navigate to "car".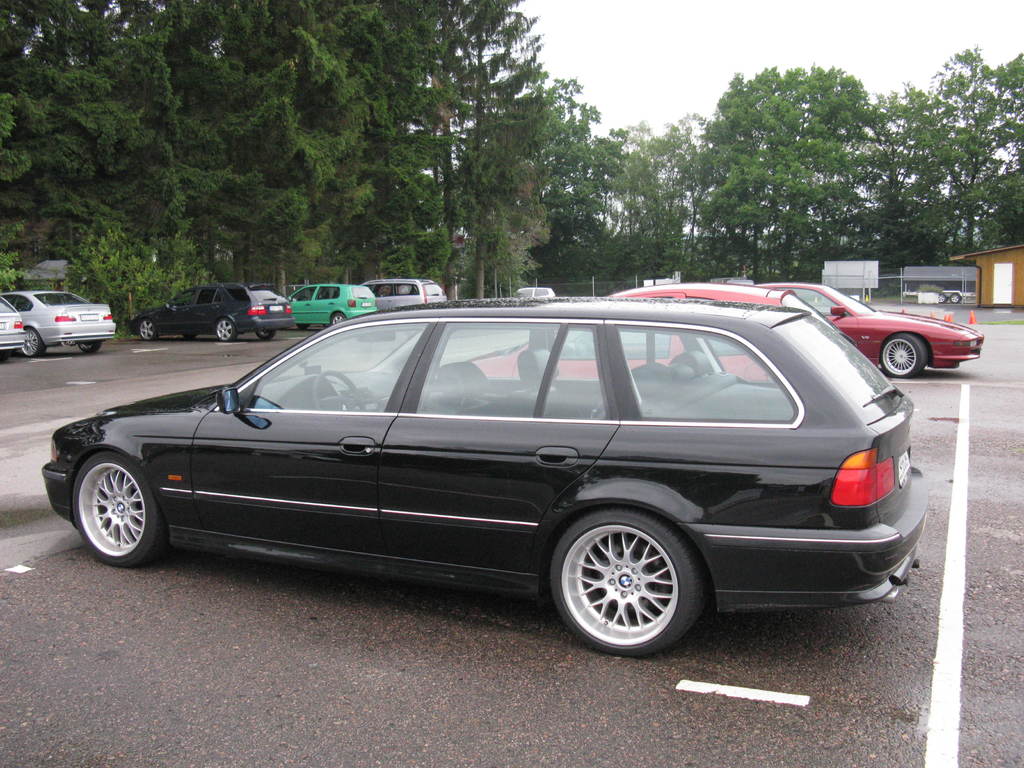
Navigation target: bbox=[286, 277, 381, 335].
